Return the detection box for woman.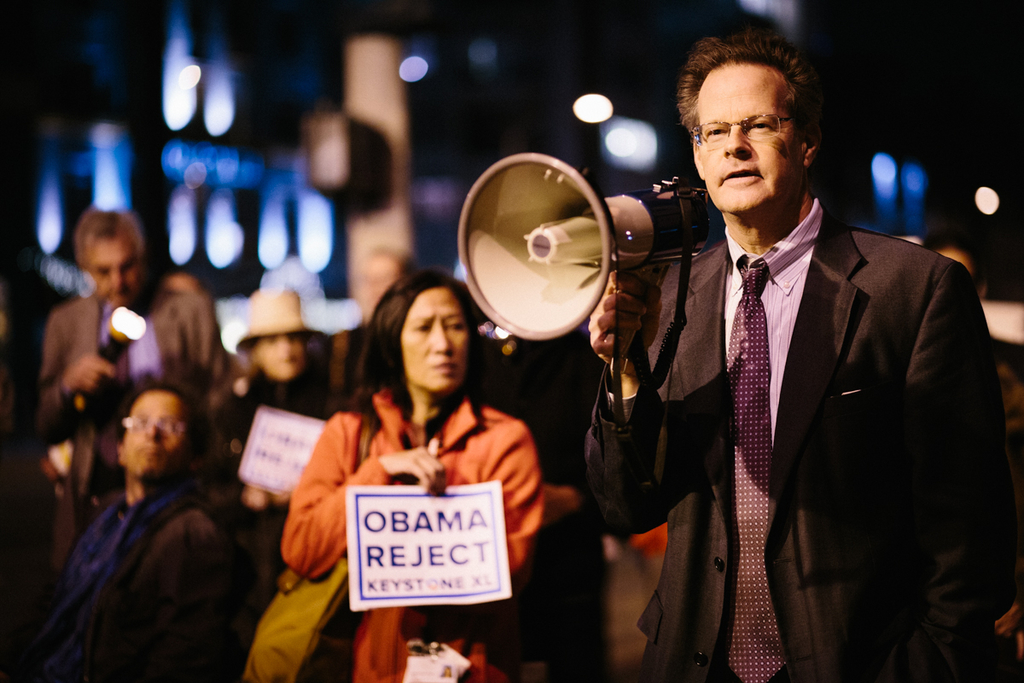
box(280, 270, 561, 661).
